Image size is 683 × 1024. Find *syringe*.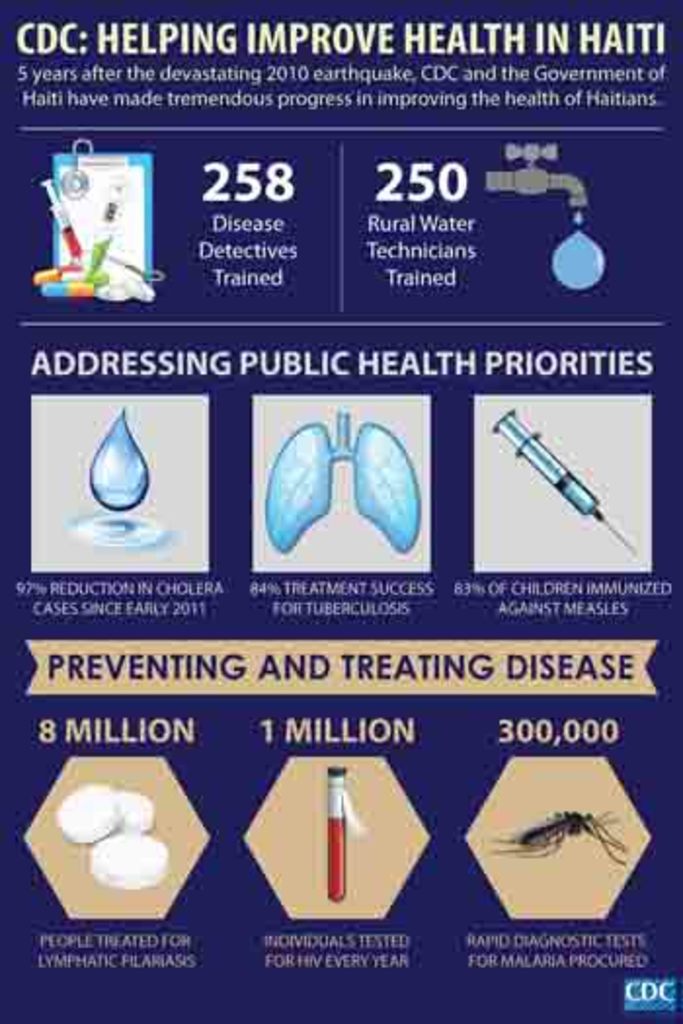
37 177 82 257.
